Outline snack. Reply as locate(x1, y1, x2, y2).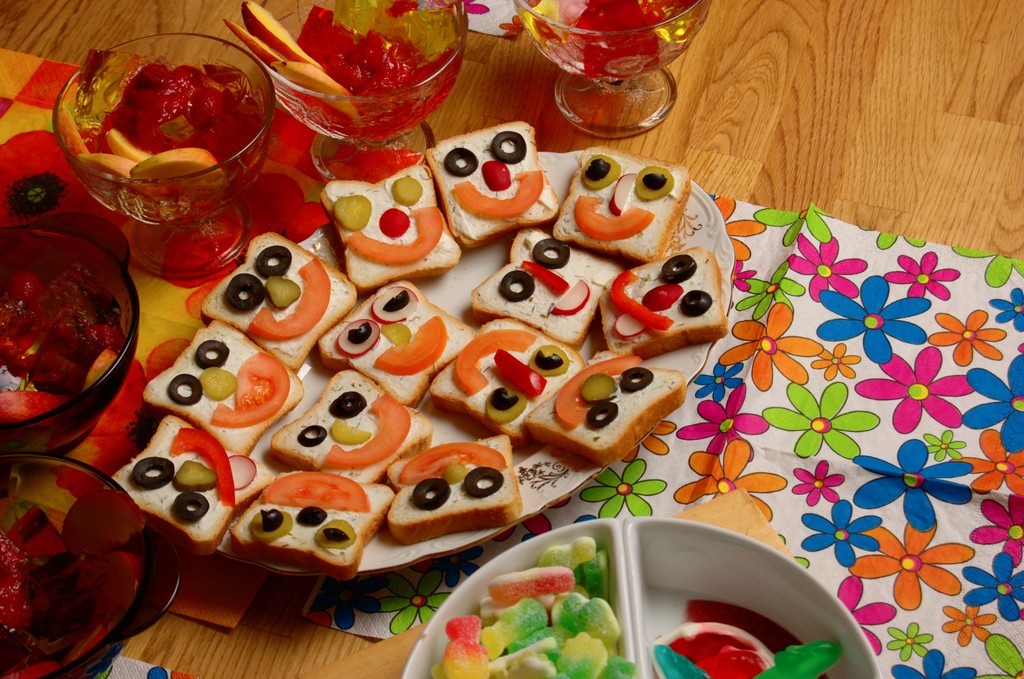
locate(466, 224, 631, 347).
